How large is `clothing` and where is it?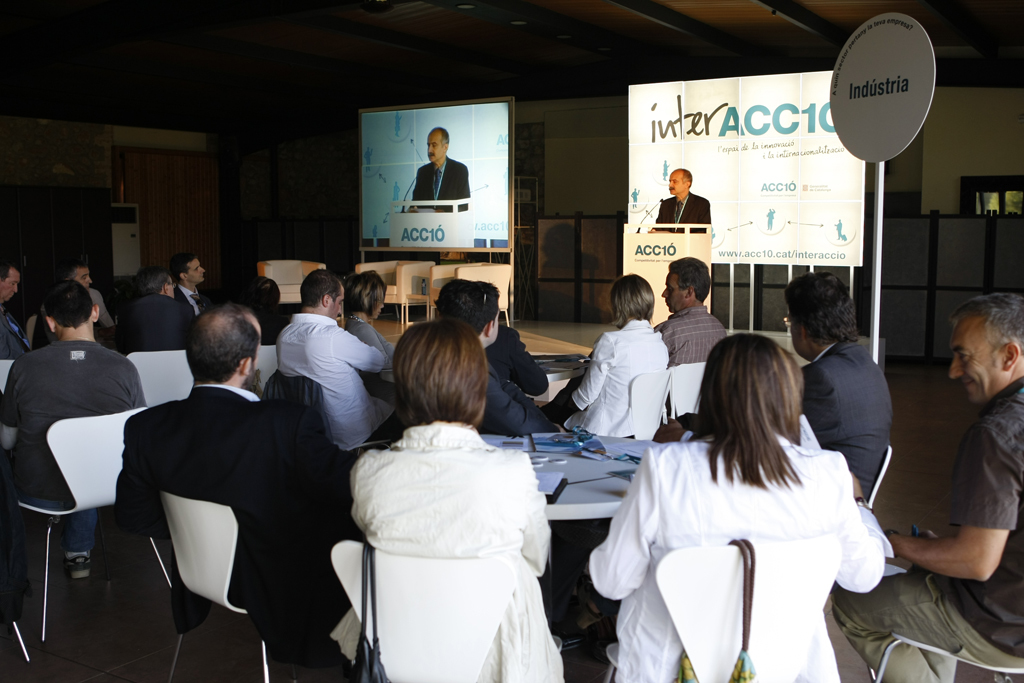
Bounding box: left=803, top=343, right=887, bottom=514.
